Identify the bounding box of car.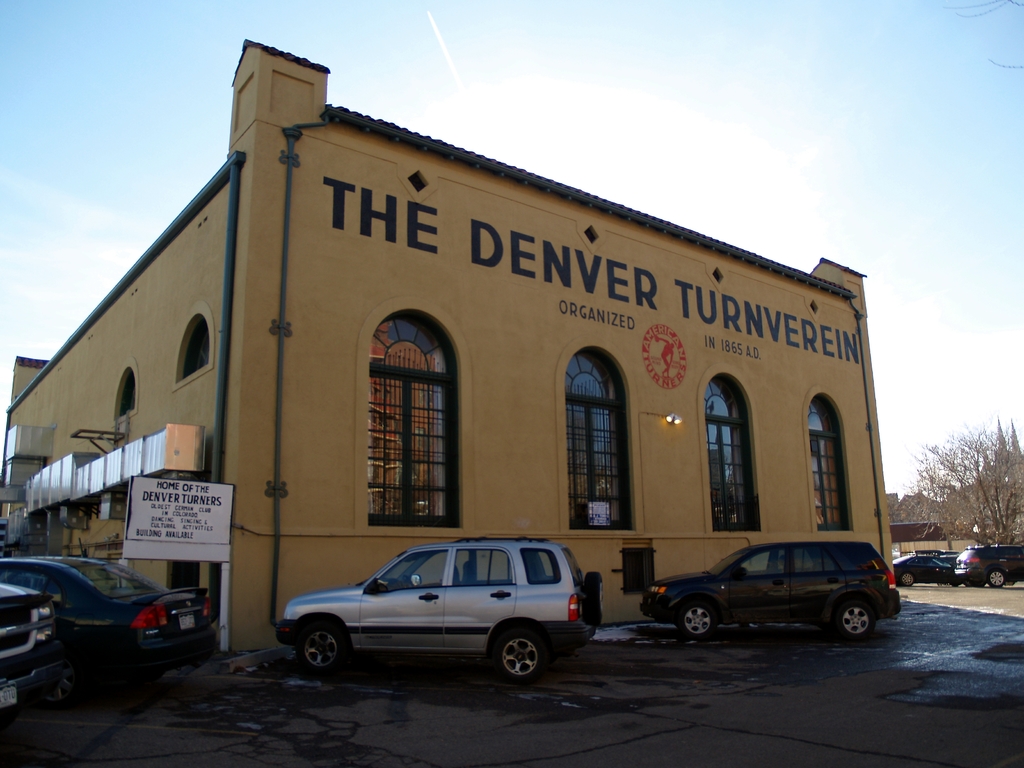
bbox=(895, 554, 957, 590).
